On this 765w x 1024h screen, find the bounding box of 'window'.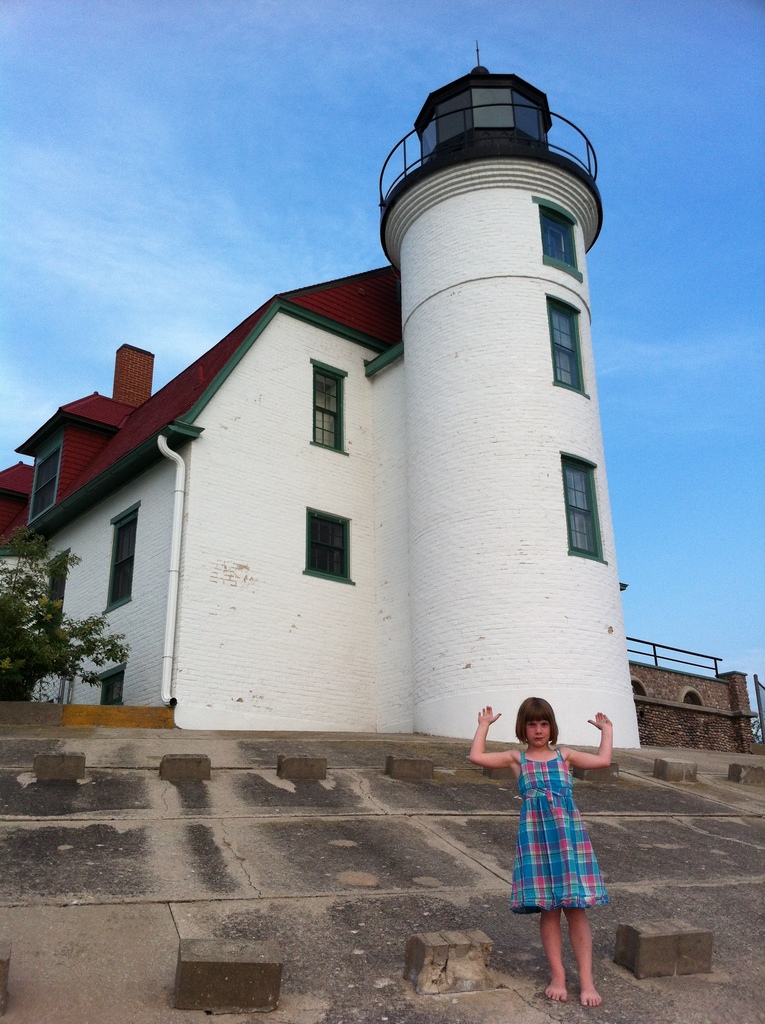
Bounding box: (x1=101, y1=669, x2=129, y2=708).
